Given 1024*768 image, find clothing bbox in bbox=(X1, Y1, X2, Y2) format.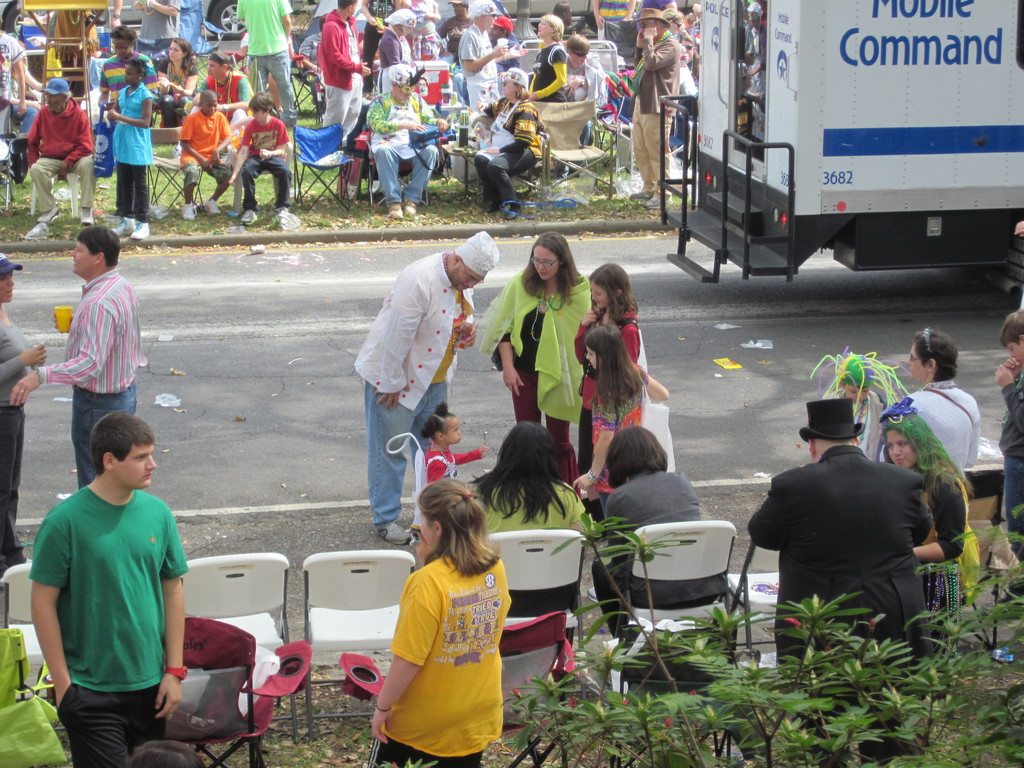
bbox=(481, 271, 596, 445).
